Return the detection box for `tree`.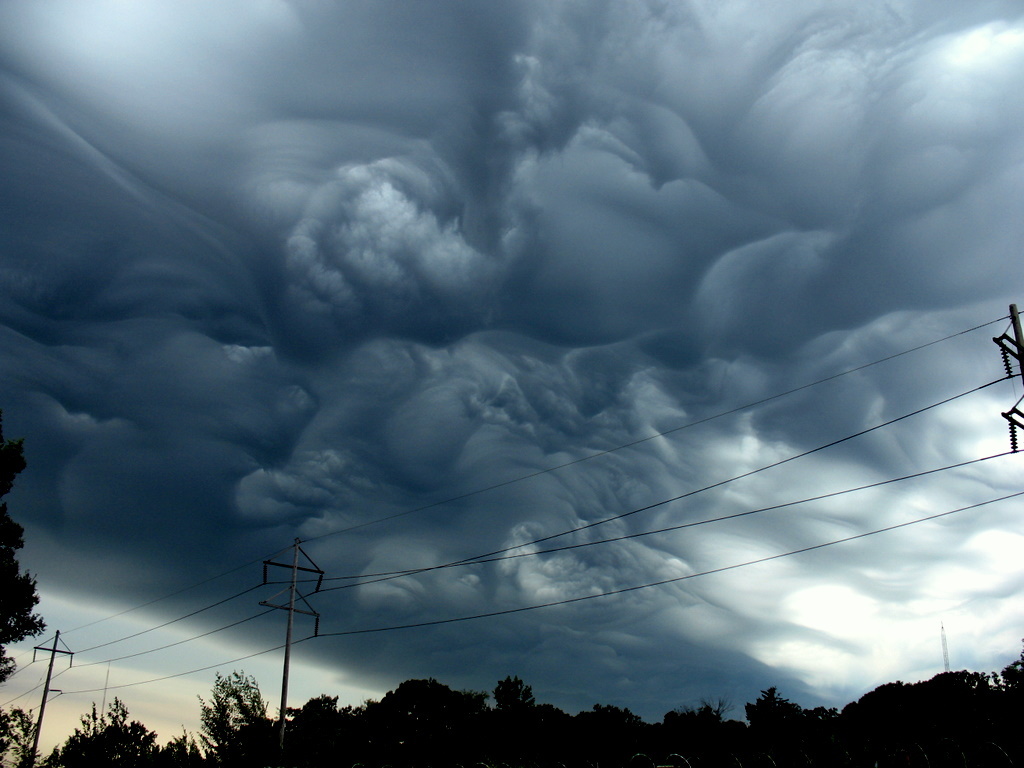
left=33, top=691, right=183, bottom=766.
